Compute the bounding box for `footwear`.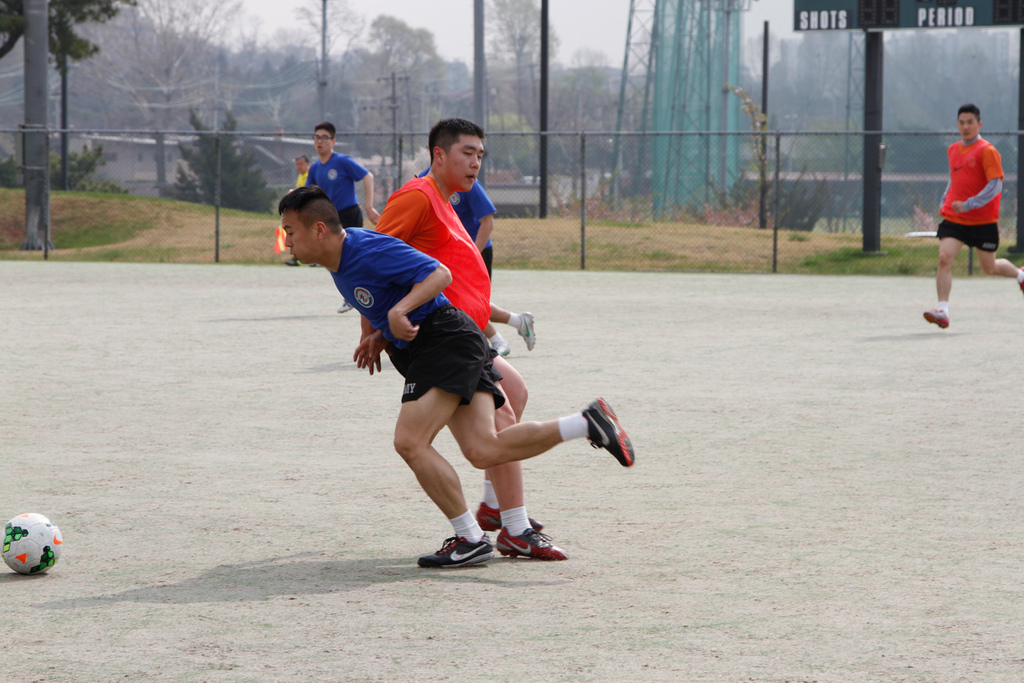
{"x1": 336, "y1": 298, "x2": 353, "y2": 311}.
